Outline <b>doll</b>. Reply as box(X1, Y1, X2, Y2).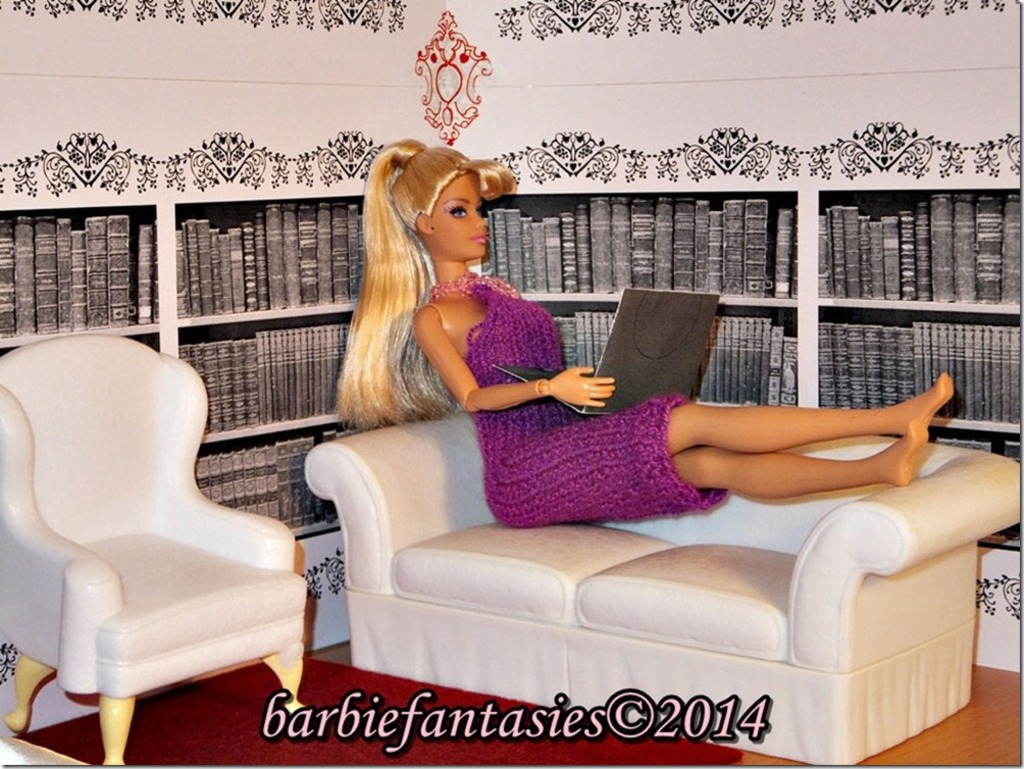
box(322, 135, 958, 540).
